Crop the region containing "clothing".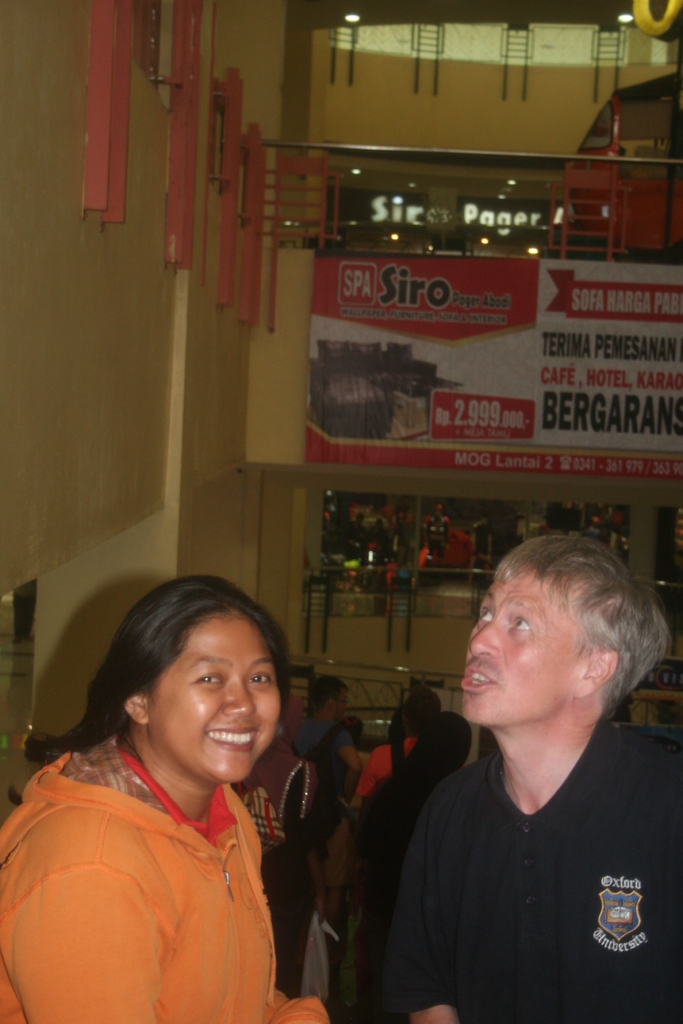
Crop region: bbox=[13, 701, 321, 1018].
